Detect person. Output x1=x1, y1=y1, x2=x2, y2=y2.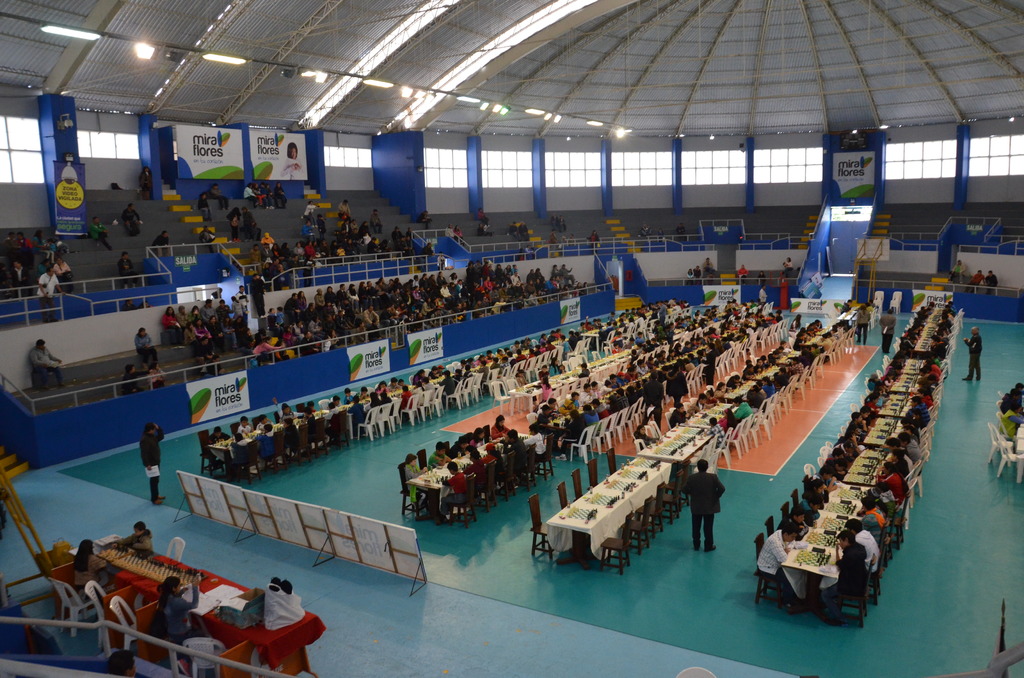
x1=404, y1=455, x2=426, y2=504.
